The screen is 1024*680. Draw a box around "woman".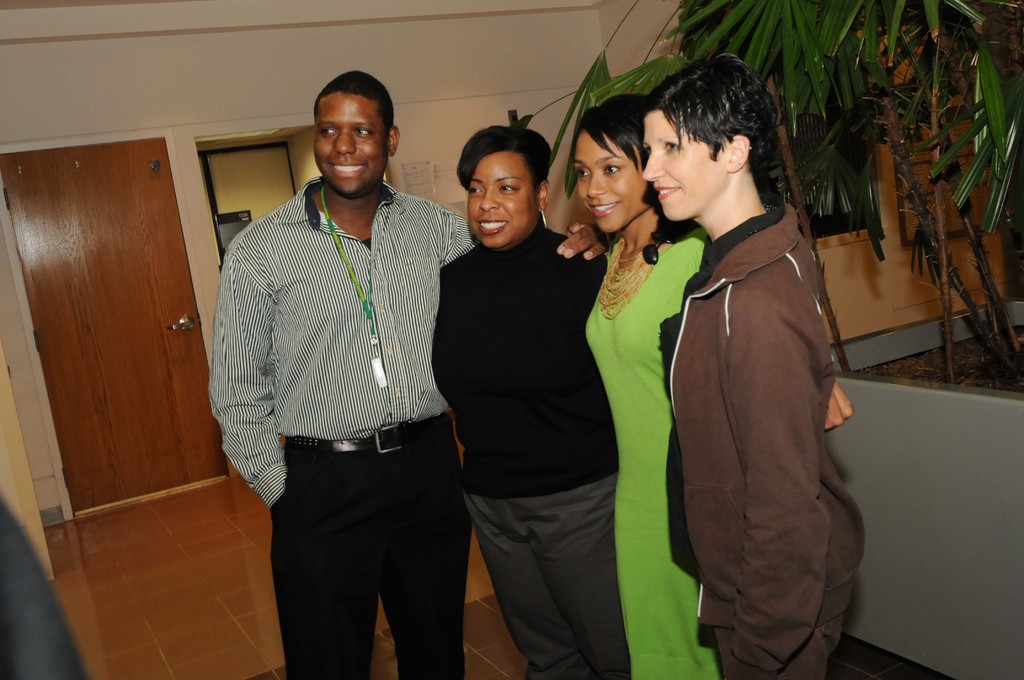
(429,122,632,679).
